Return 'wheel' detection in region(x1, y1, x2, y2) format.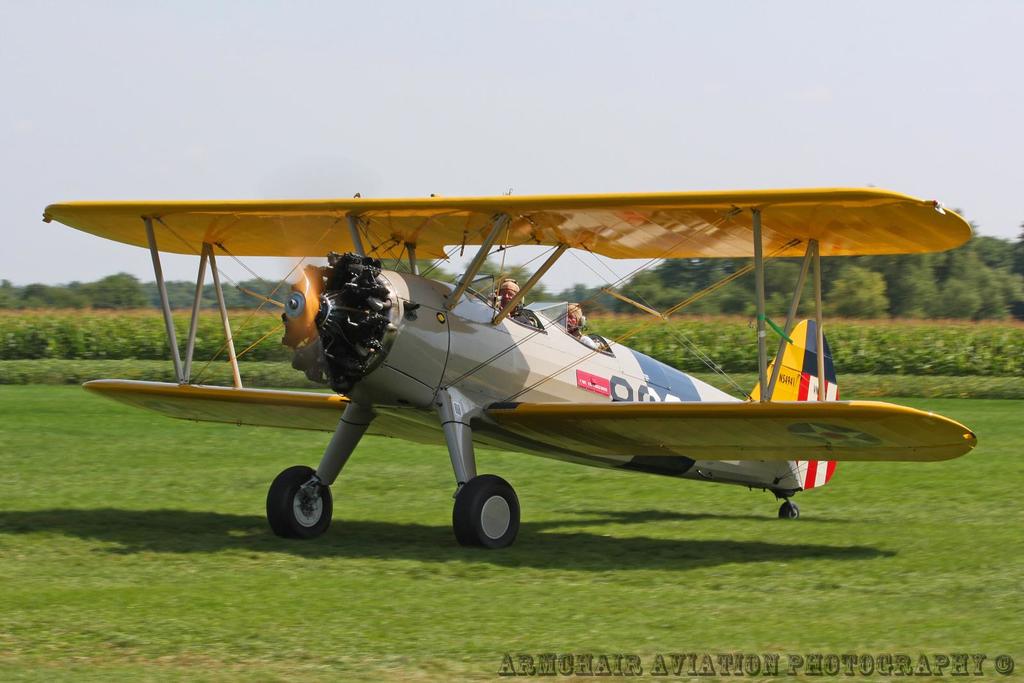
region(267, 476, 335, 544).
